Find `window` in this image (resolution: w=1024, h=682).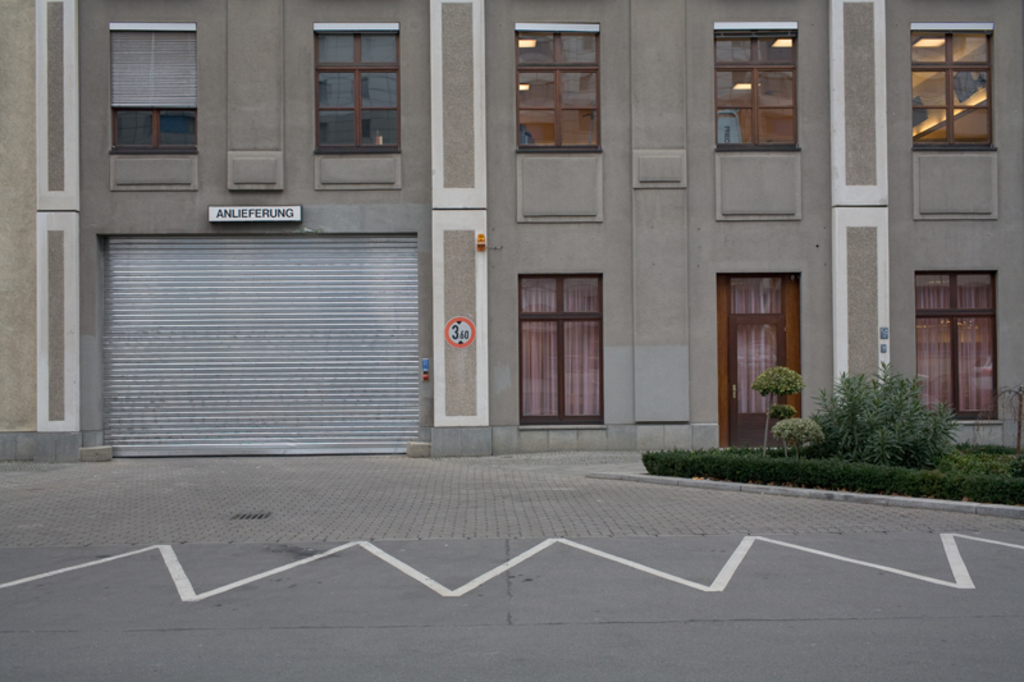
{"left": 714, "top": 18, "right": 795, "bottom": 155}.
